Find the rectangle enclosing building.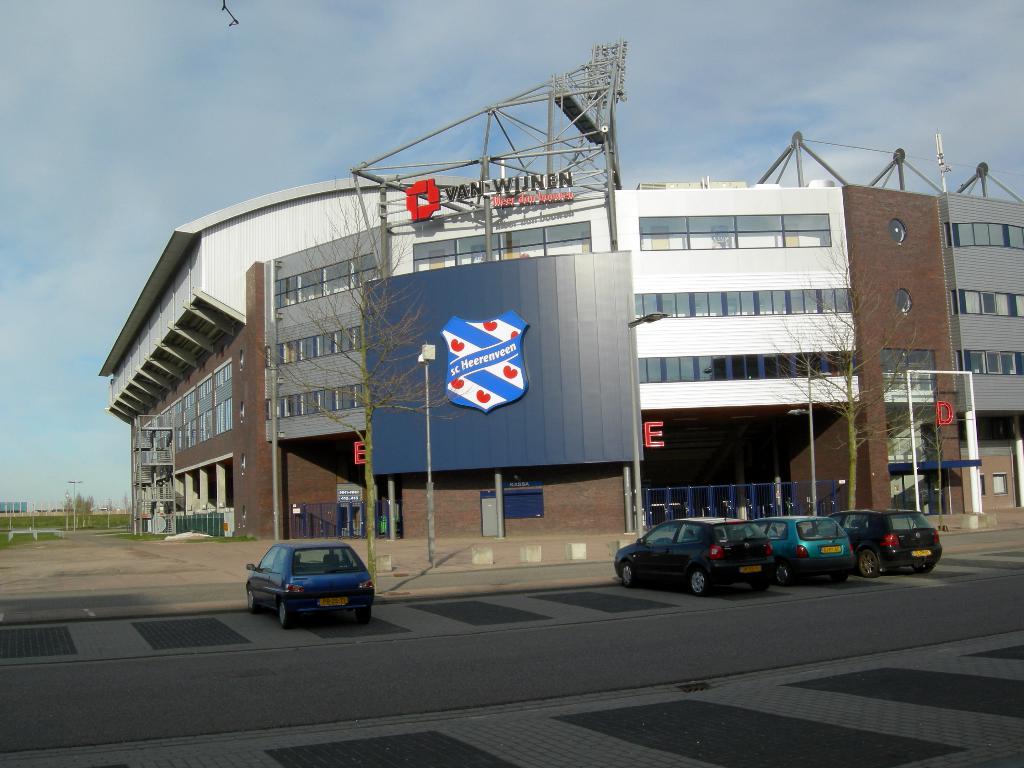
pyautogui.locateOnScreen(940, 163, 1023, 515).
